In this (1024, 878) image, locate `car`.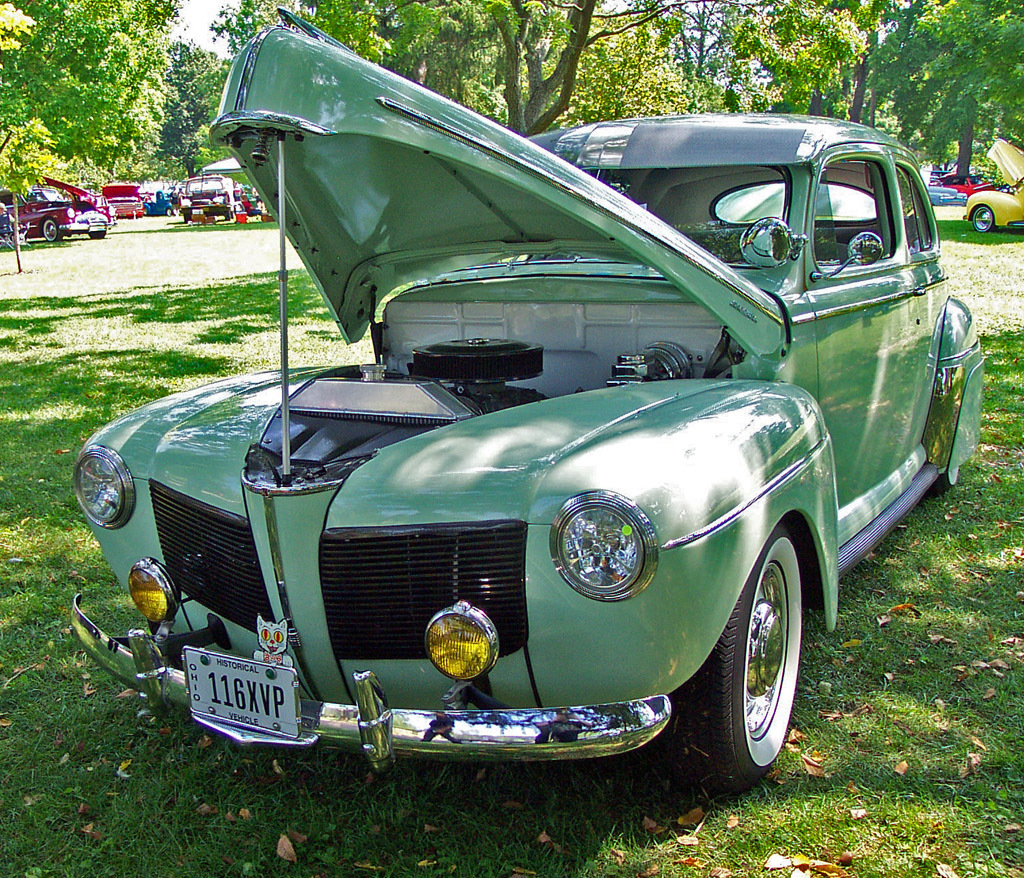
Bounding box: x1=178 y1=174 x2=229 y2=220.
